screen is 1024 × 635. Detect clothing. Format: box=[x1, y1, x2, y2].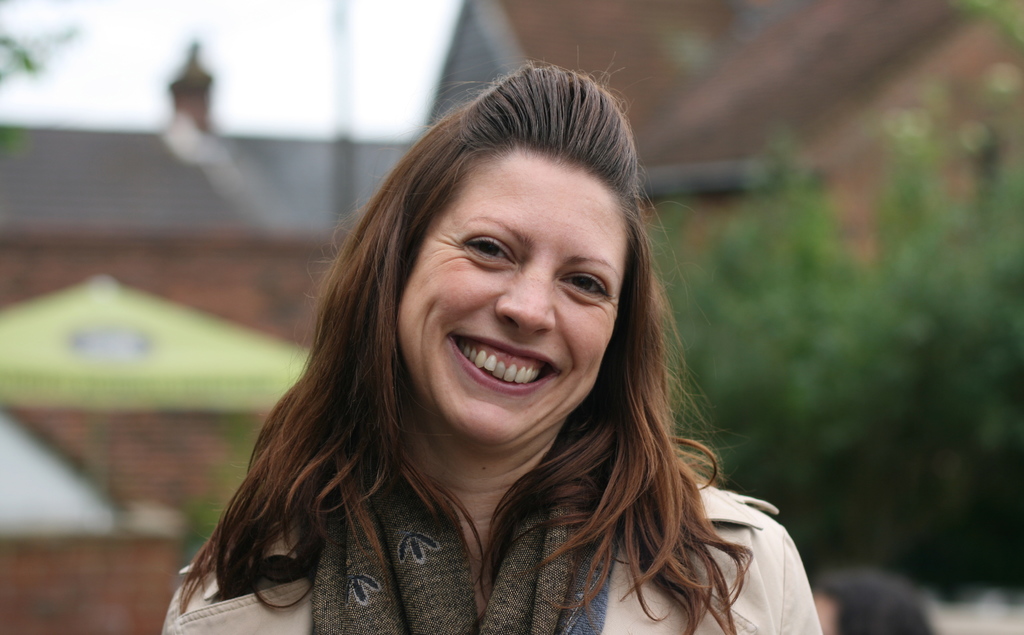
box=[234, 334, 730, 628].
